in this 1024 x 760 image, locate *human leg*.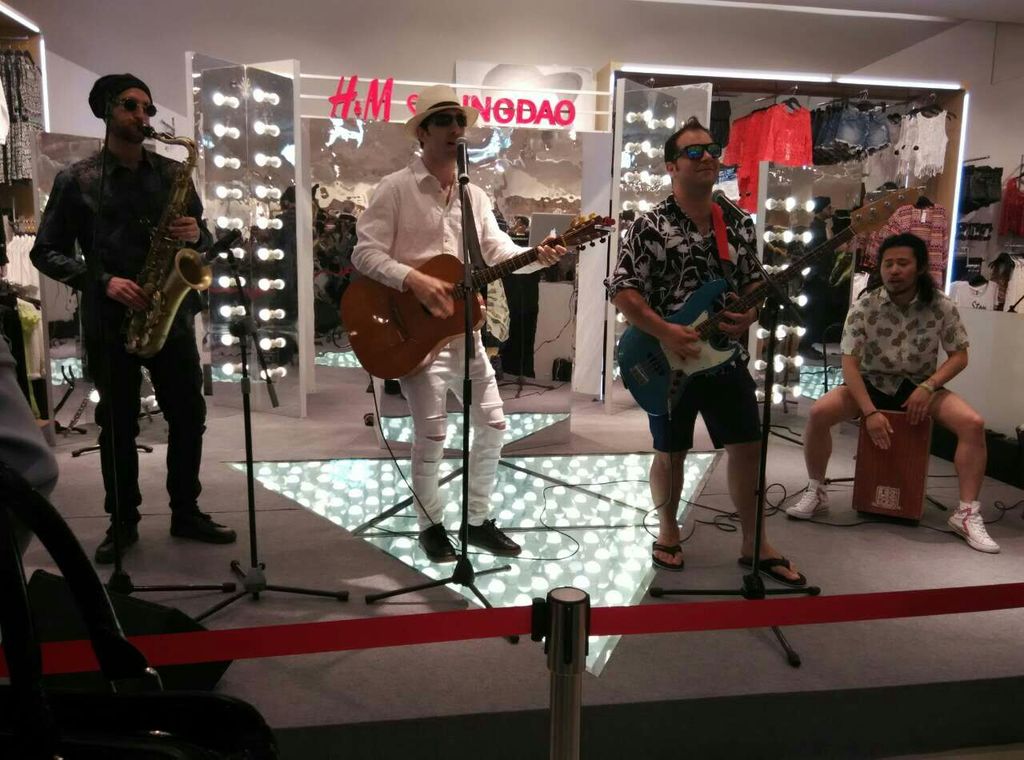
Bounding box: select_region(396, 342, 451, 571).
